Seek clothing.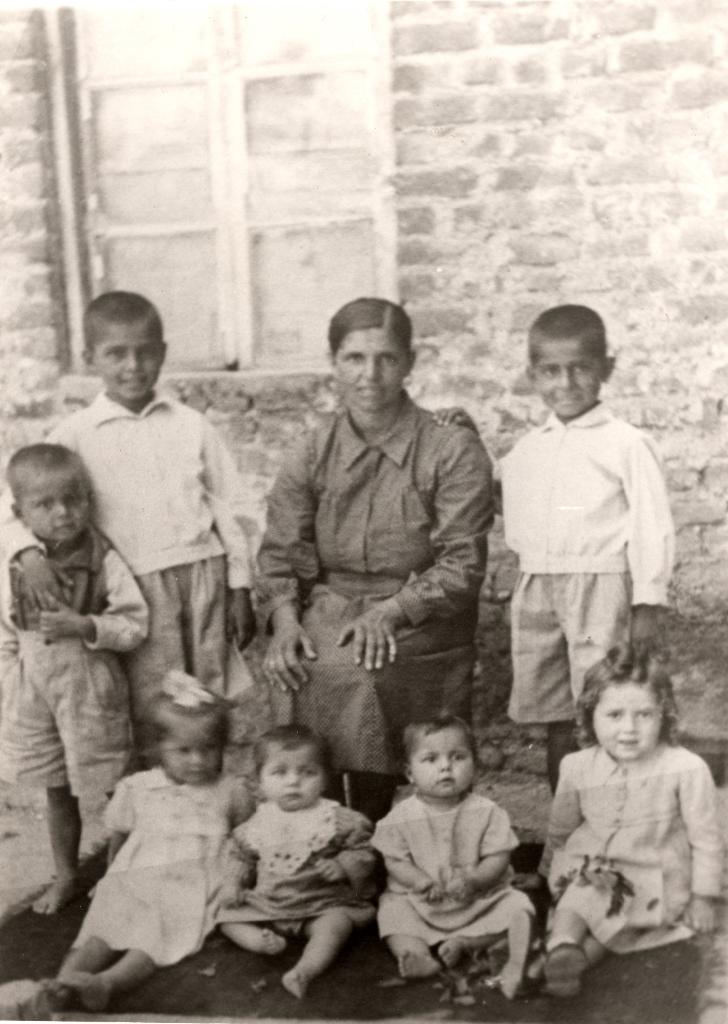
x1=537, y1=746, x2=727, y2=938.
